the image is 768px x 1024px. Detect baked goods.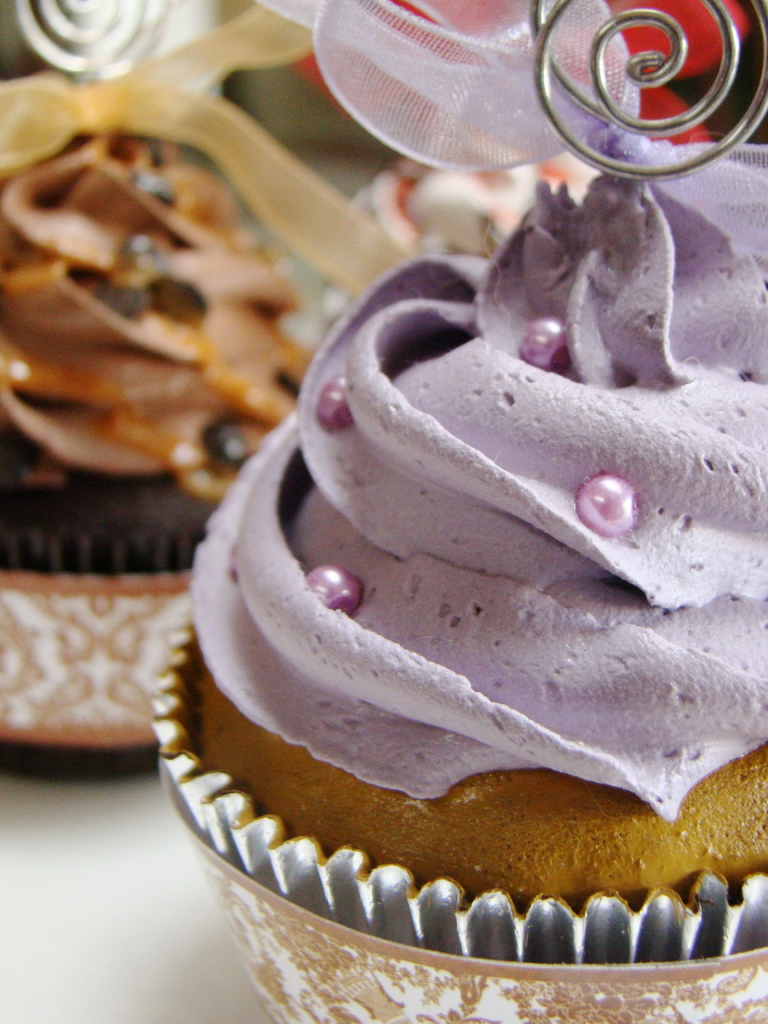
Detection: 353, 150, 629, 264.
